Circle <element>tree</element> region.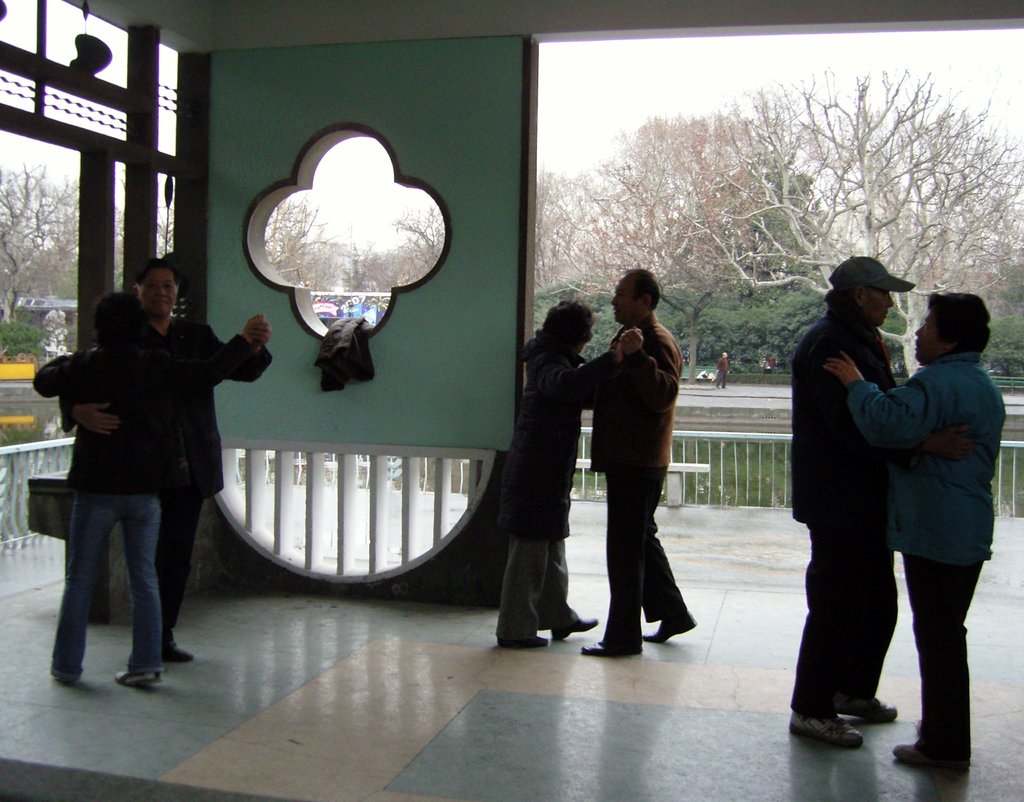
Region: 698,77,1023,374.
